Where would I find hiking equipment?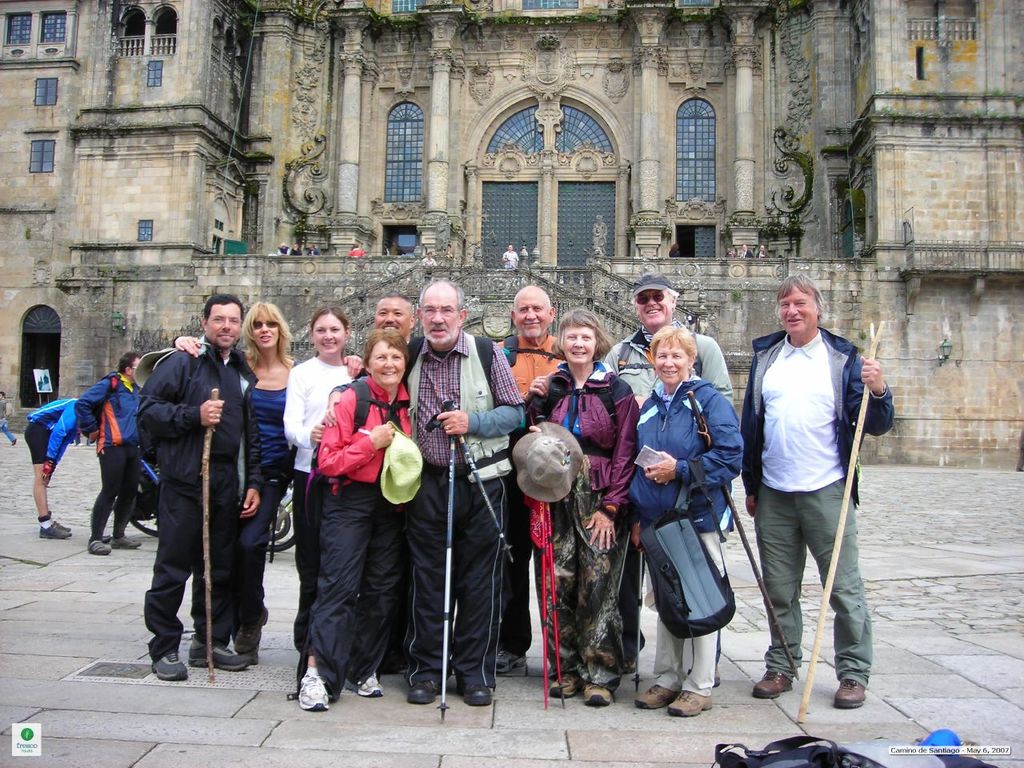
At (left=343, top=671, right=386, bottom=701).
